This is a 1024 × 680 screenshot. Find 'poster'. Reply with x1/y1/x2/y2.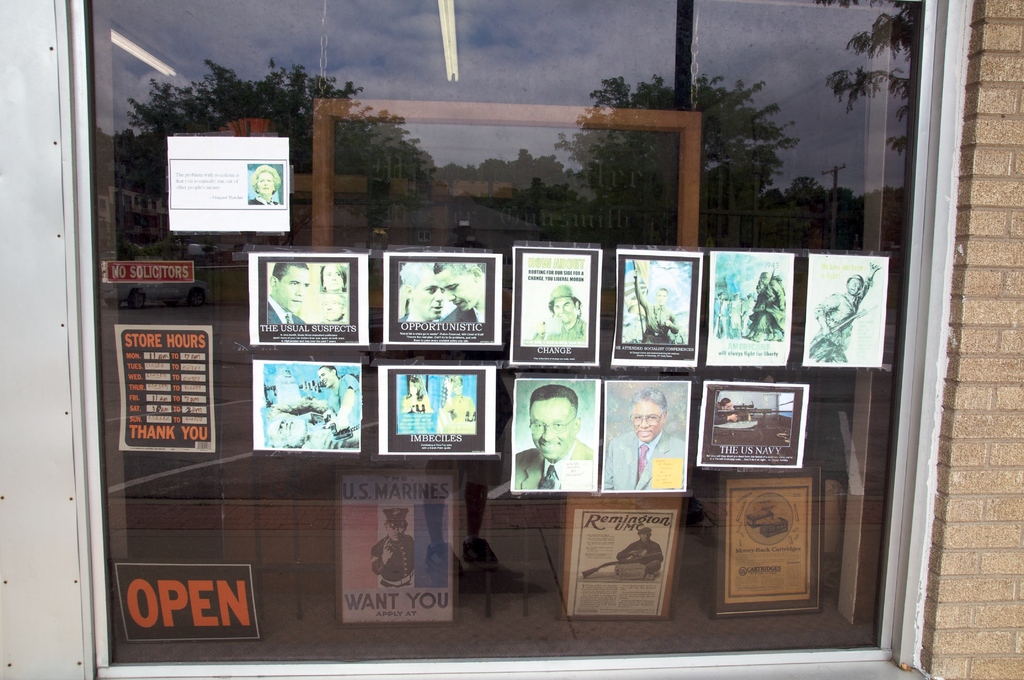
566/508/675/614.
